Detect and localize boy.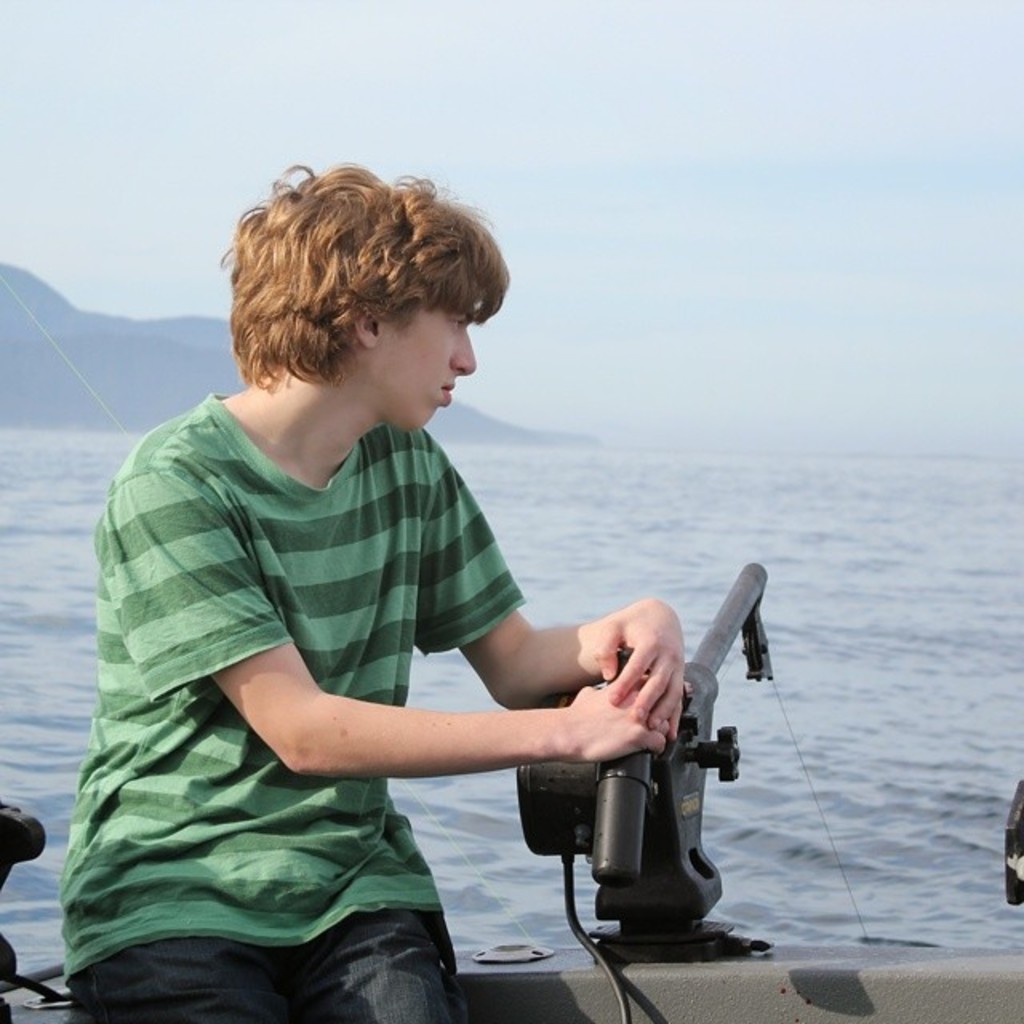
Localized at left=78, top=174, right=701, bottom=970.
